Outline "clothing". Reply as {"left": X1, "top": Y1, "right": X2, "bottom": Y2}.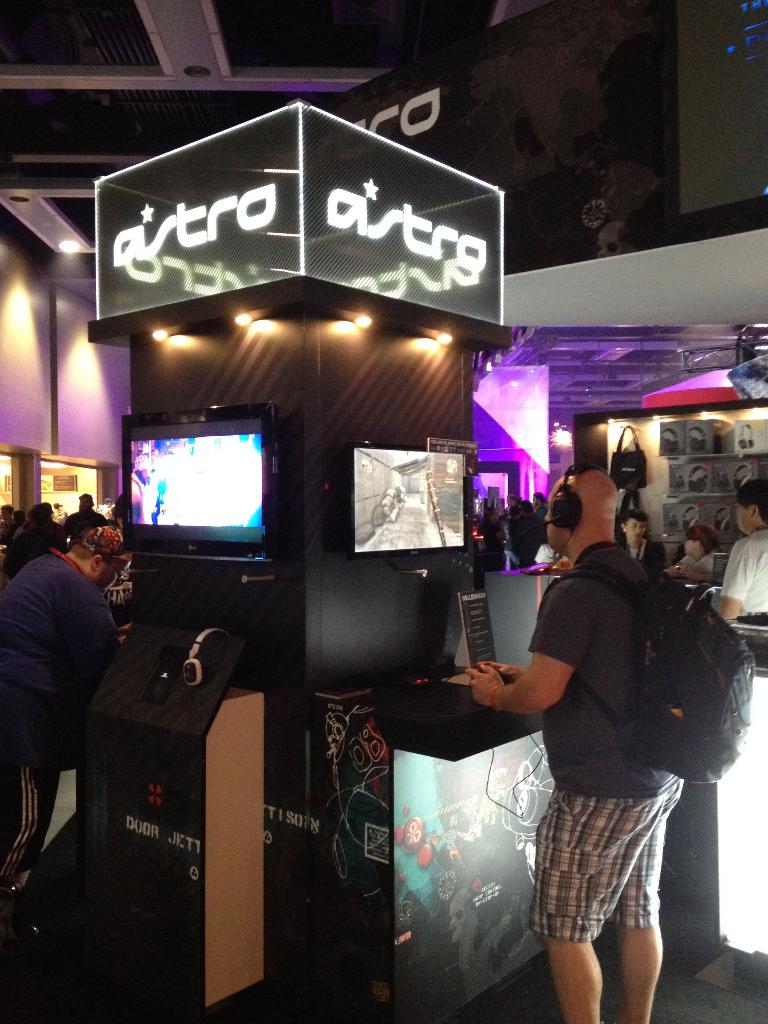
{"left": 3, "top": 518, "right": 65, "bottom": 574}.
